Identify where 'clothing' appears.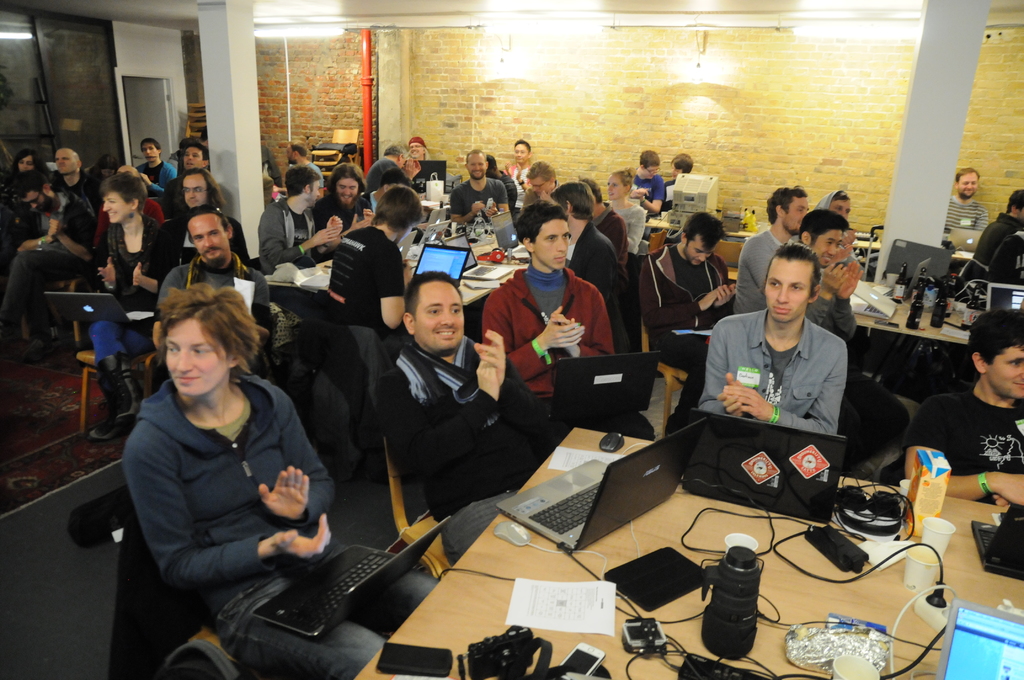
Appears at box(814, 186, 851, 269).
